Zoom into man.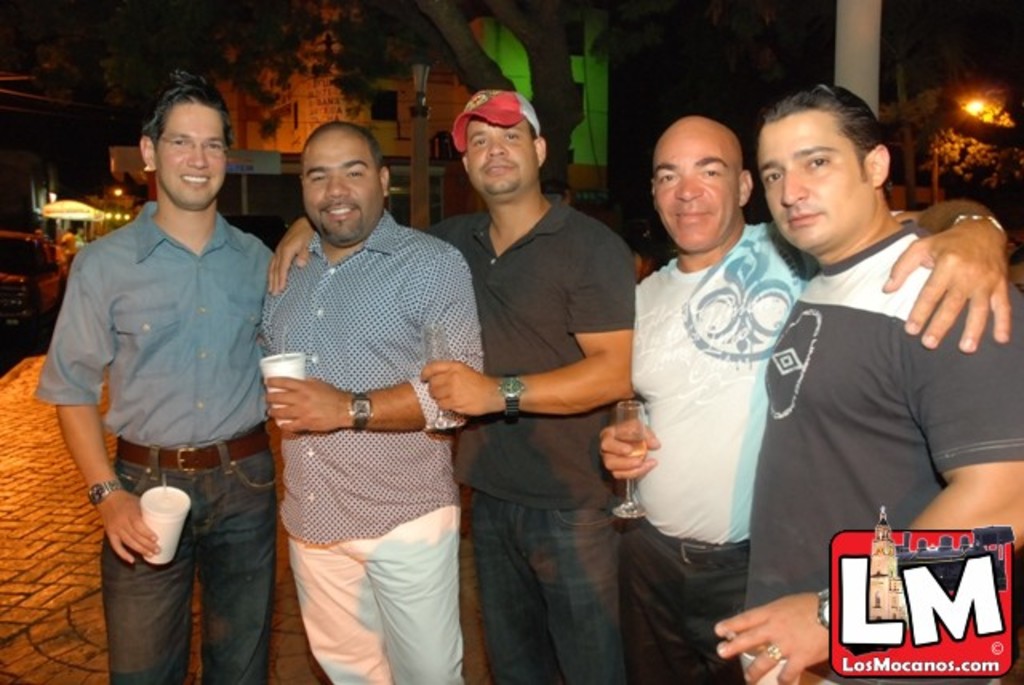
Zoom target: box(253, 122, 486, 683).
